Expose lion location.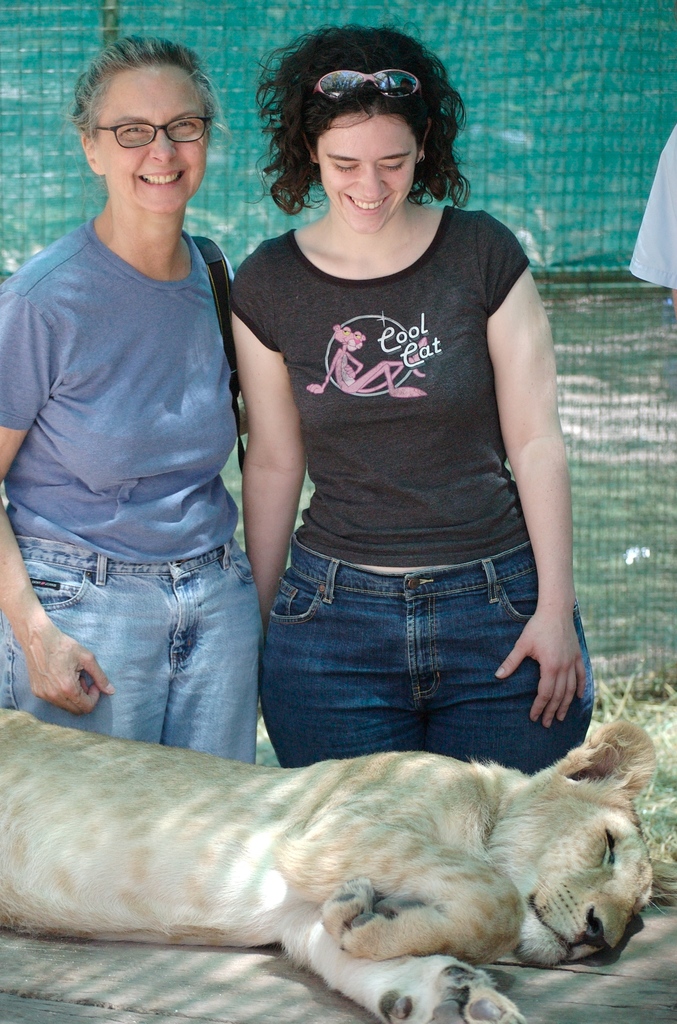
Exposed at left=0, top=704, right=672, bottom=1023.
